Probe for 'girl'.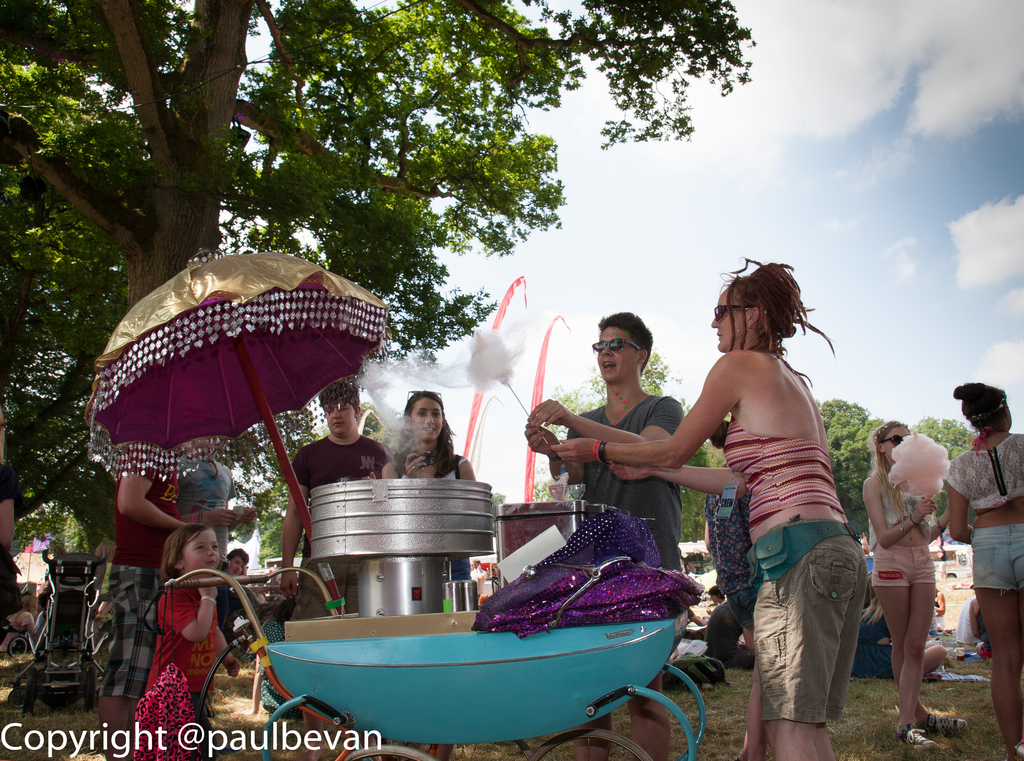
Probe result: rect(860, 418, 967, 756).
